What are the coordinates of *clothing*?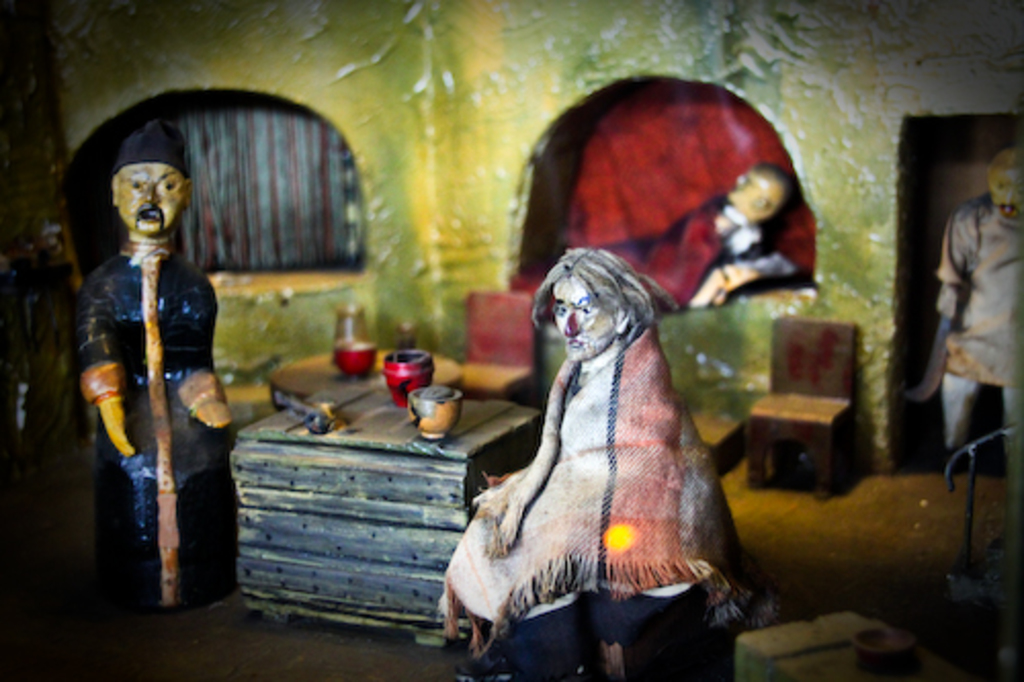
detection(432, 332, 758, 647).
